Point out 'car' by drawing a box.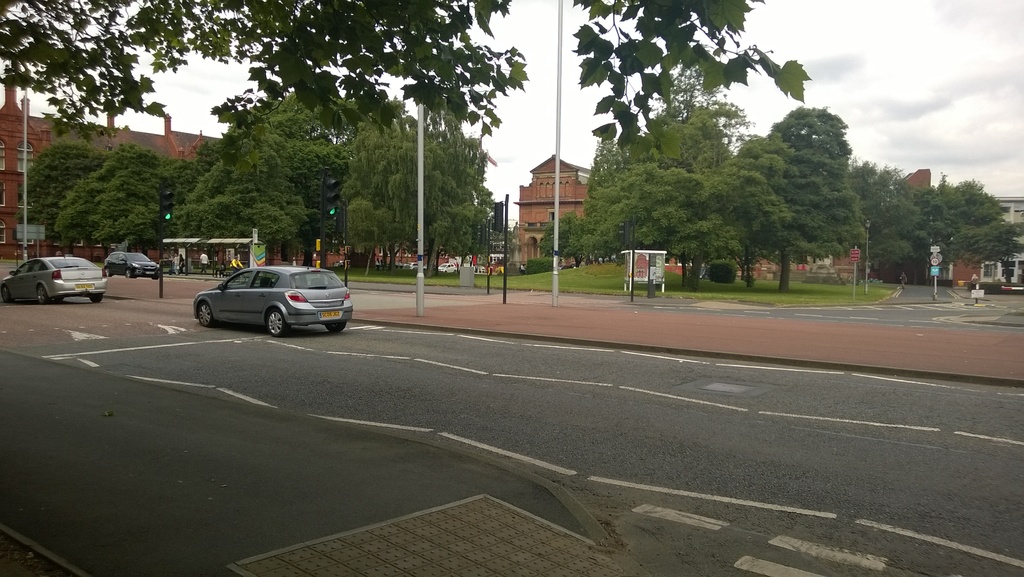
(104,249,159,276).
